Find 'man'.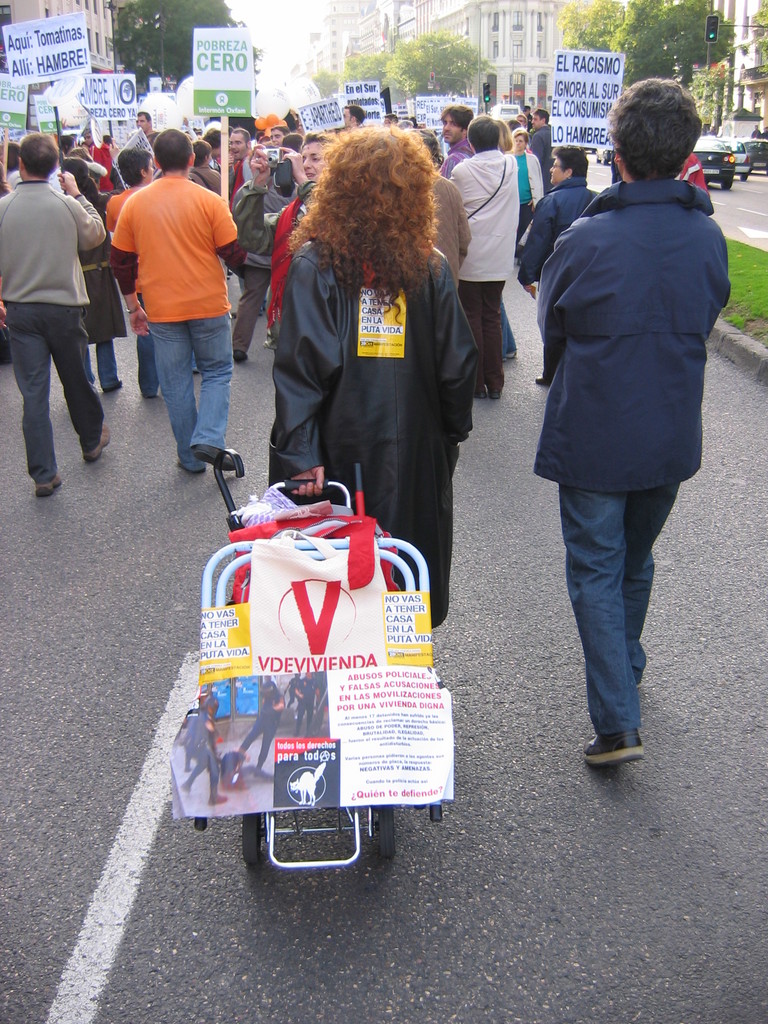
locate(137, 109, 165, 145).
